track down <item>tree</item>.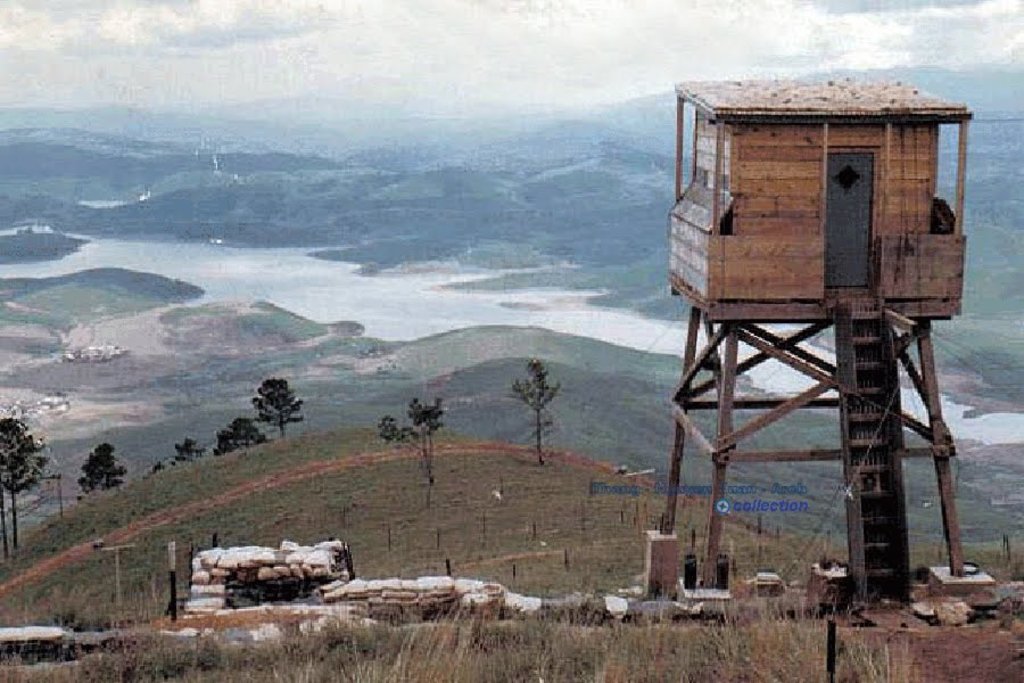
Tracked to bbox(514, 352, 556, 482).
